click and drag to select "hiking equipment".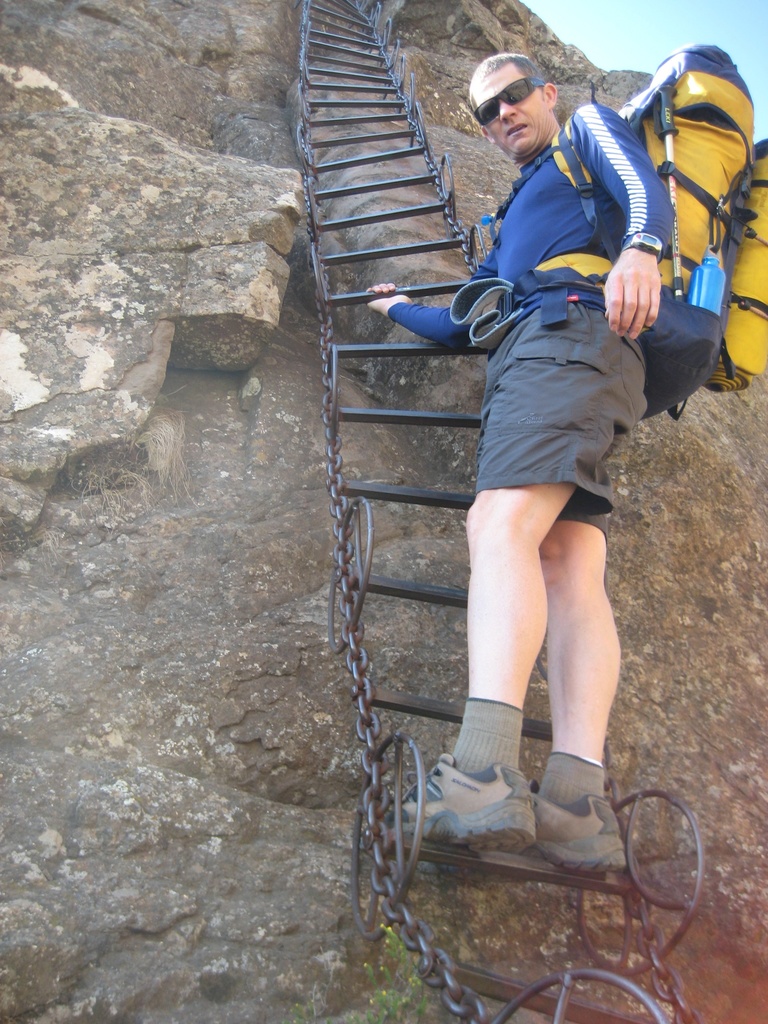
Selection: (left=446, top=41, right=767, bottom=422).
